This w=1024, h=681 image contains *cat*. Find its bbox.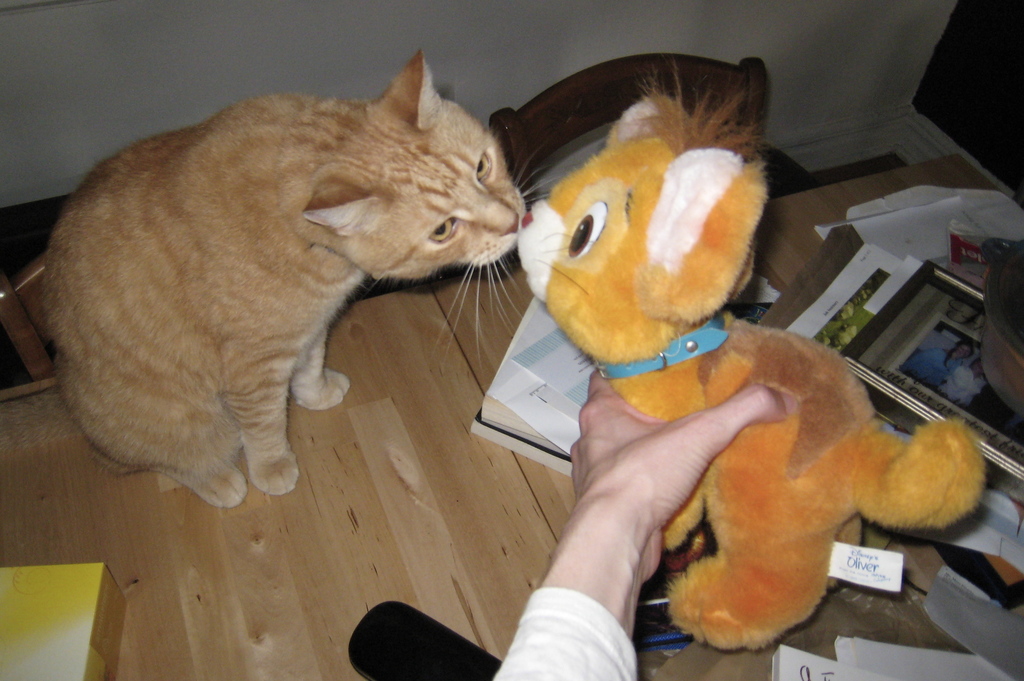
bbox(37, 43, 529, 507).
